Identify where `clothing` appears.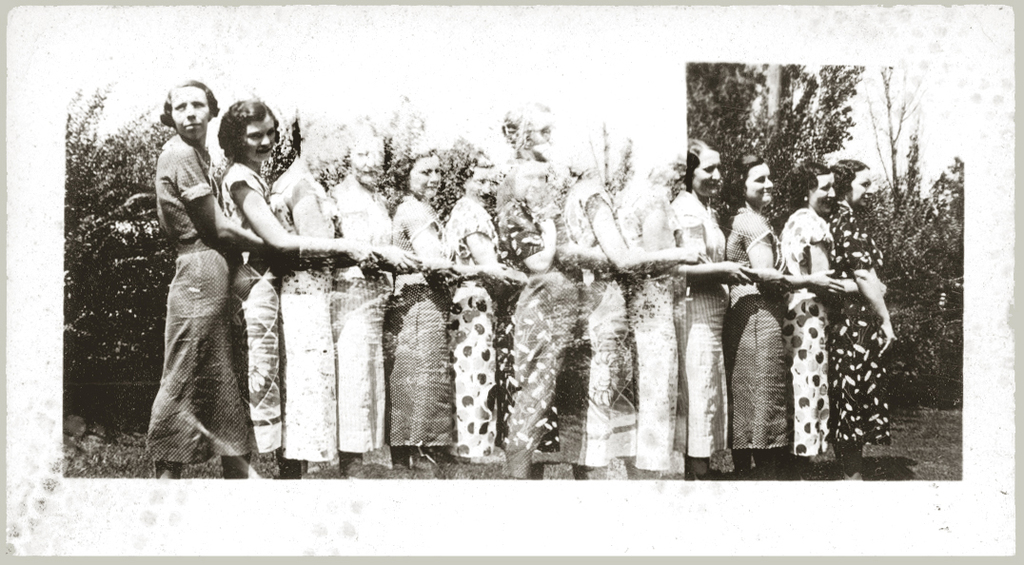
Appears at left=272, top=162, right=348, bottom=457.
